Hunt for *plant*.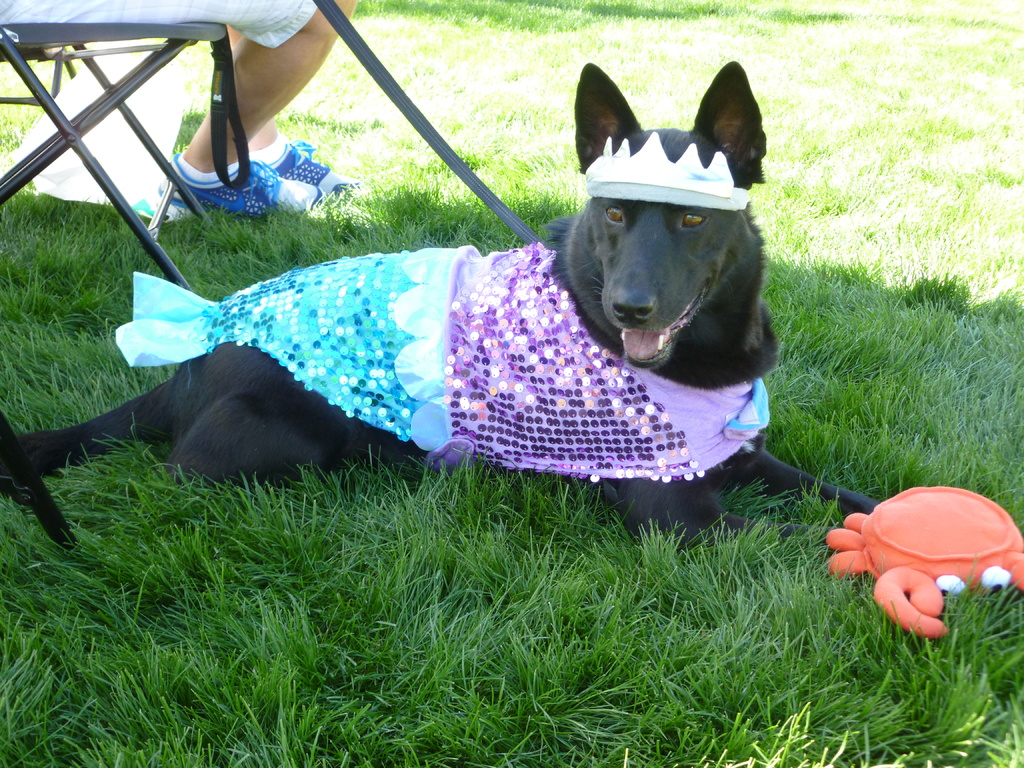
Hunted down at box=[344, 554, 448, 662].
